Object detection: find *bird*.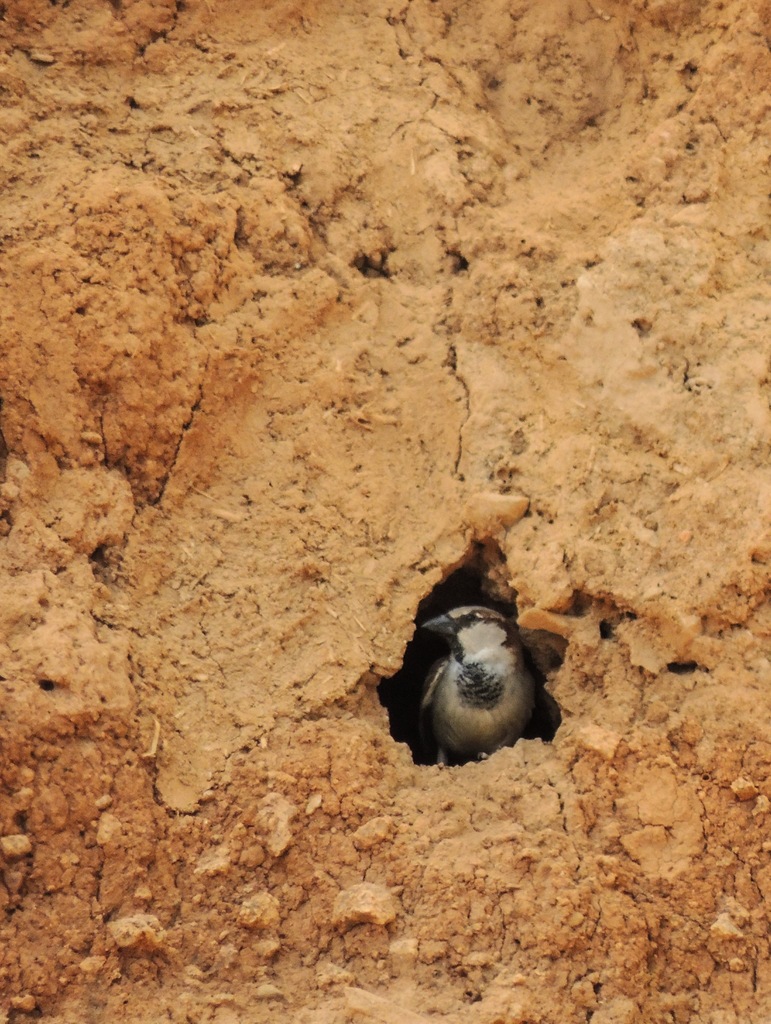
rect(361, 507, 581, 788).
